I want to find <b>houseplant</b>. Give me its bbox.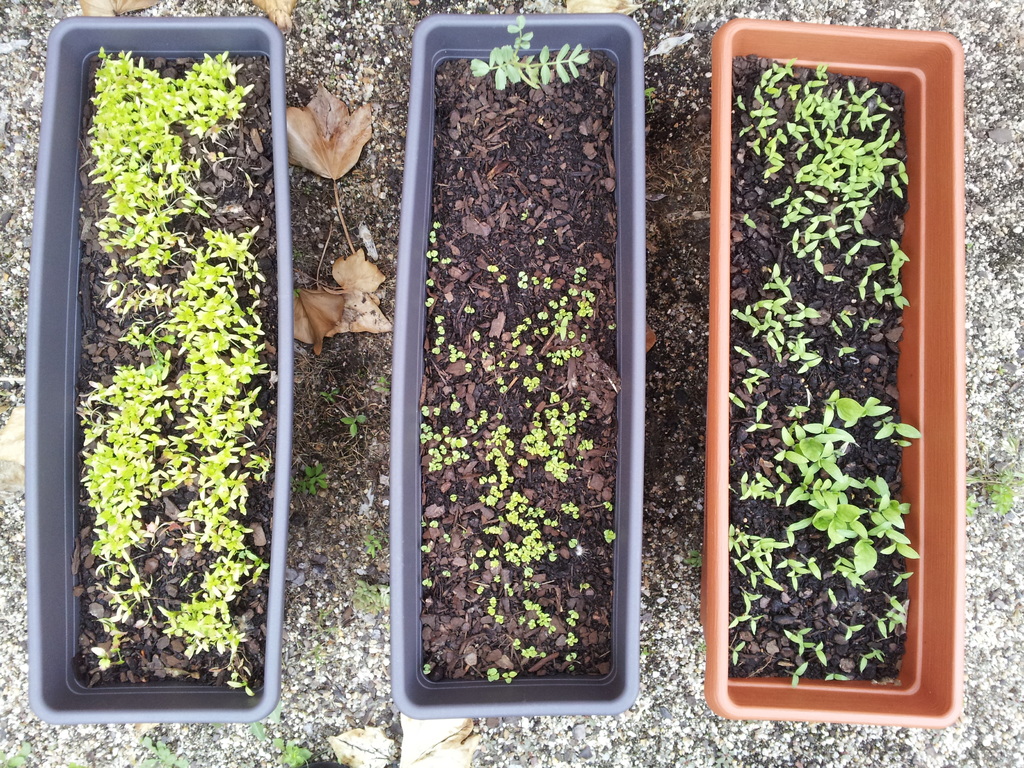
crop(22, 15, 297, 726).
